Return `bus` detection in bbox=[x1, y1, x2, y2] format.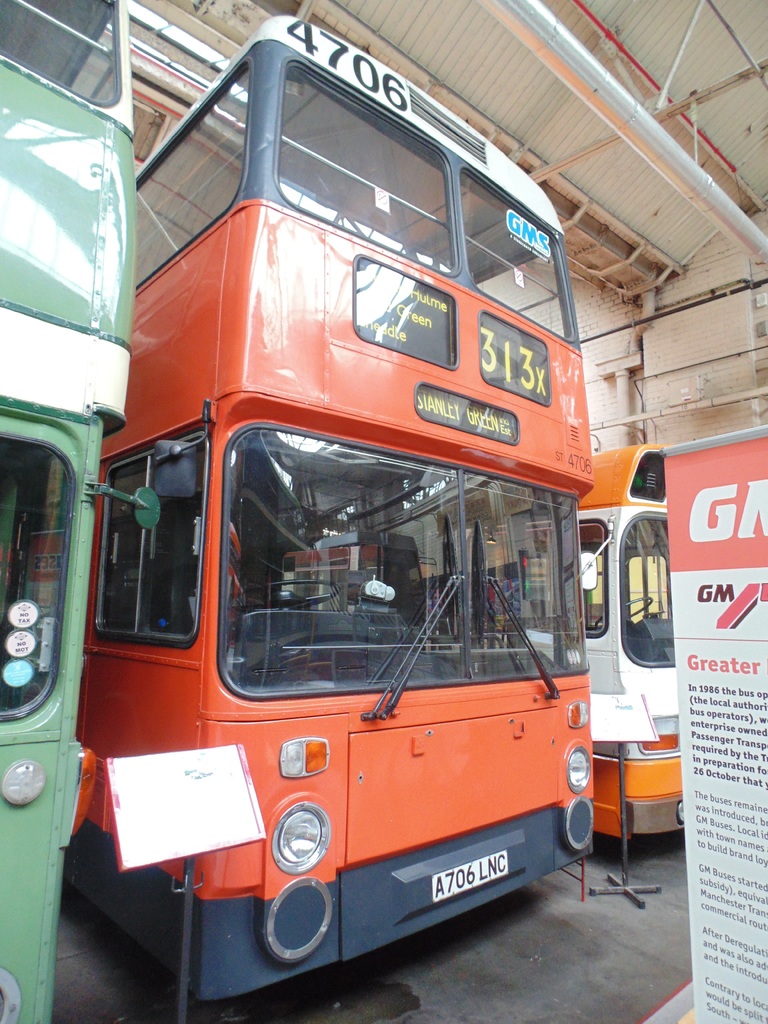
bbox=[0, 0, 163, 1023].
